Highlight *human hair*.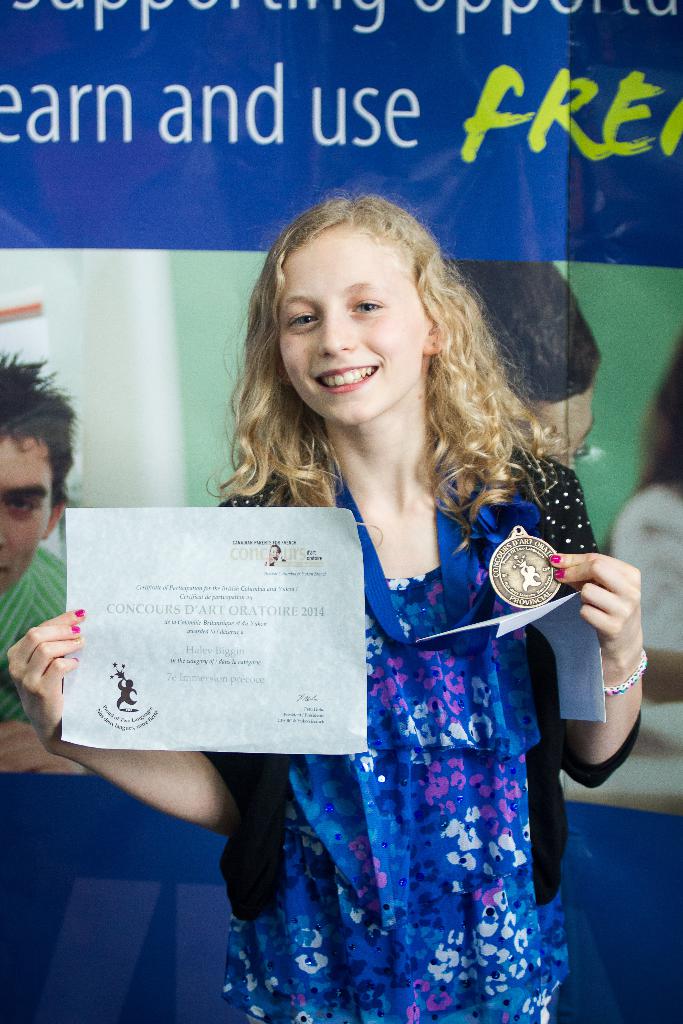
Highlighted region: <bbox>444, 259, 604, 410</bbox>.
